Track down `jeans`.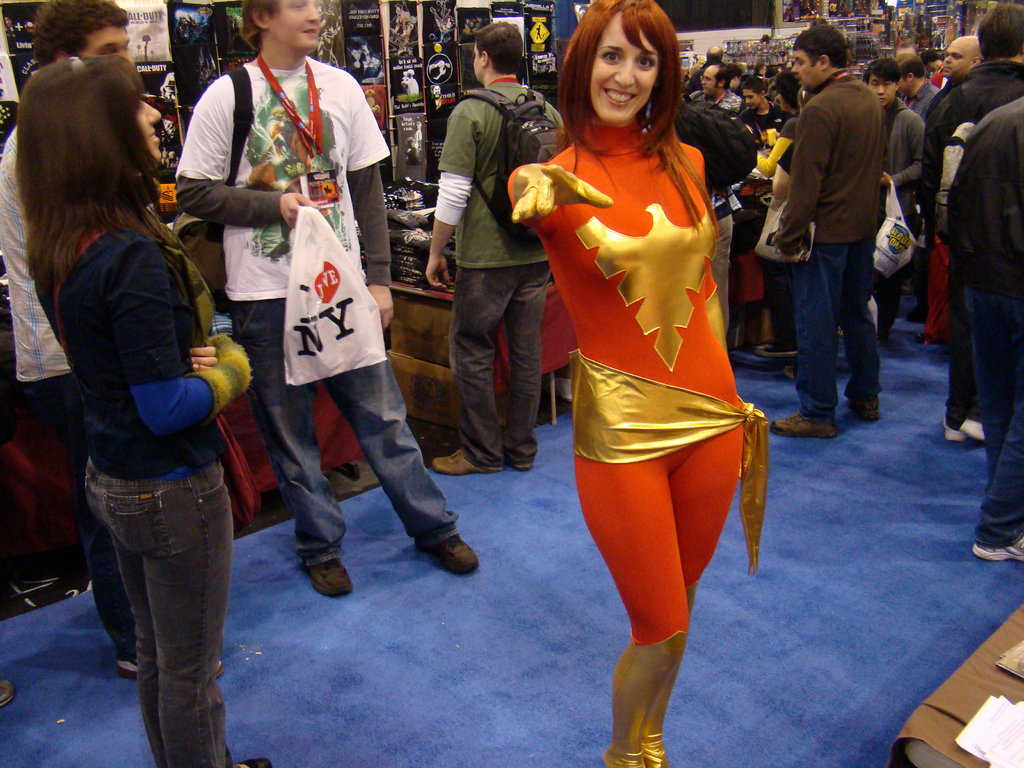
Tracked to l=794, t=244, r=881, b=419.
